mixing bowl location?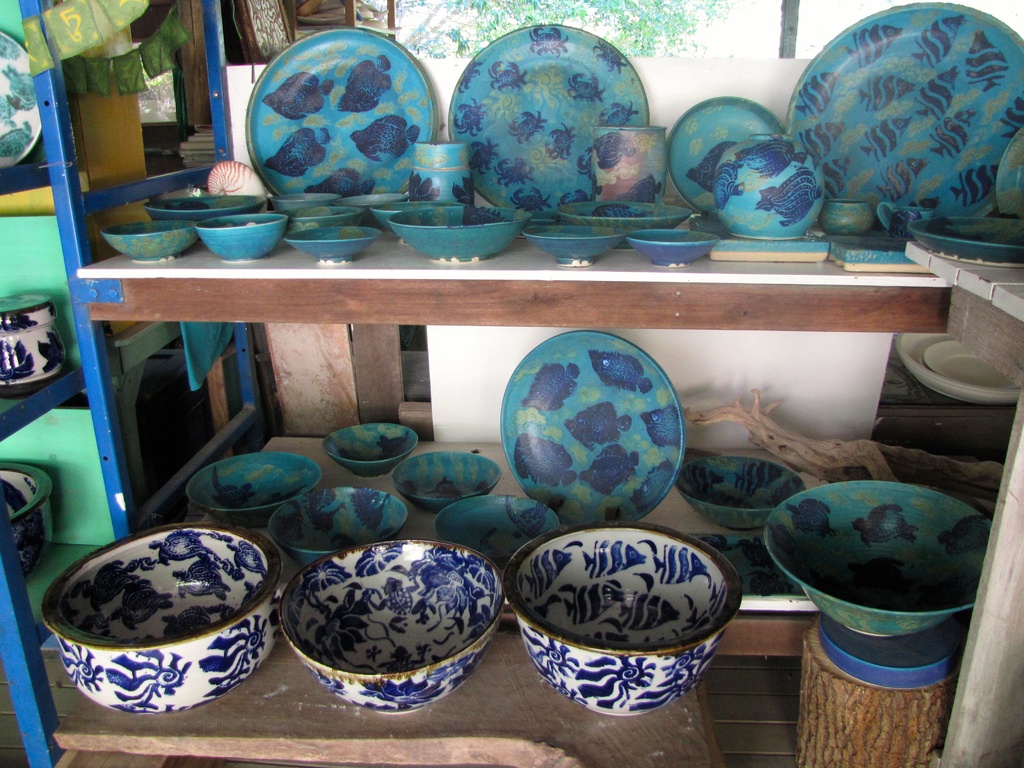
crop(762, 481, 993, 643)
